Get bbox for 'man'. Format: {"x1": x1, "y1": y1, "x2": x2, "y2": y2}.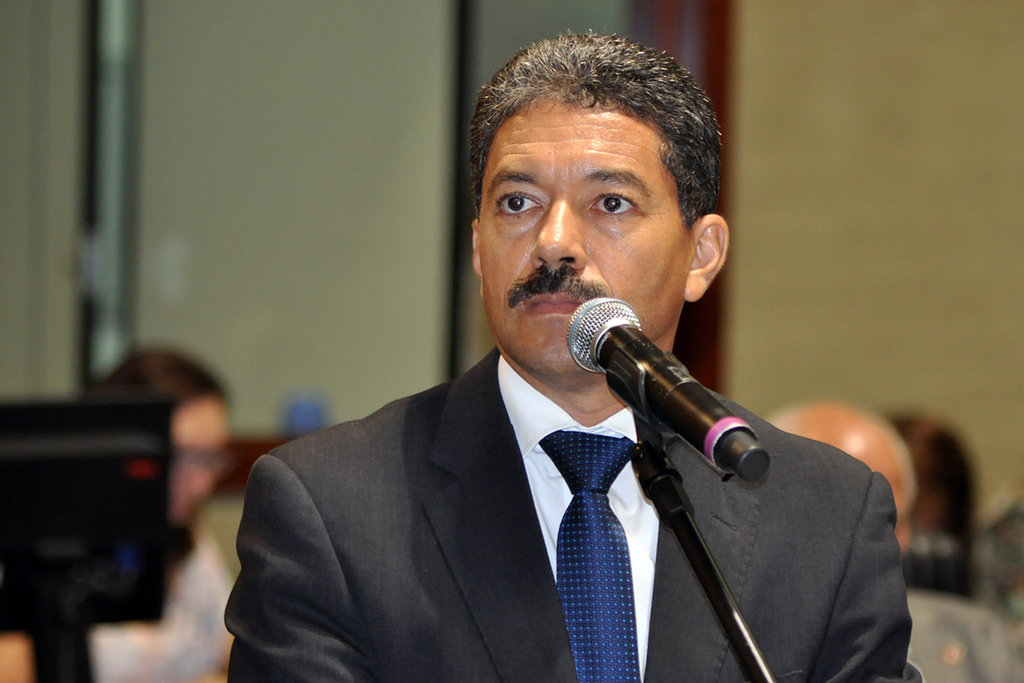
{"x1": 220, "y1": 25, "x2": 927, "y2": 682}.
